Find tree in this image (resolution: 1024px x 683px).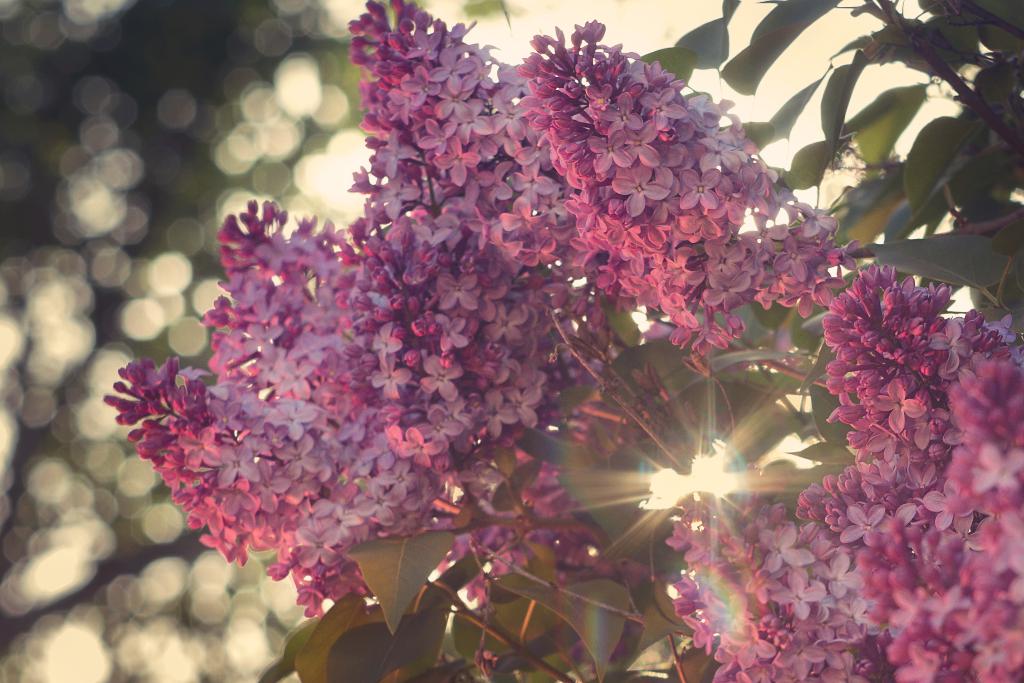
<bbox>103, 1, 1023, 682</bbox>.
